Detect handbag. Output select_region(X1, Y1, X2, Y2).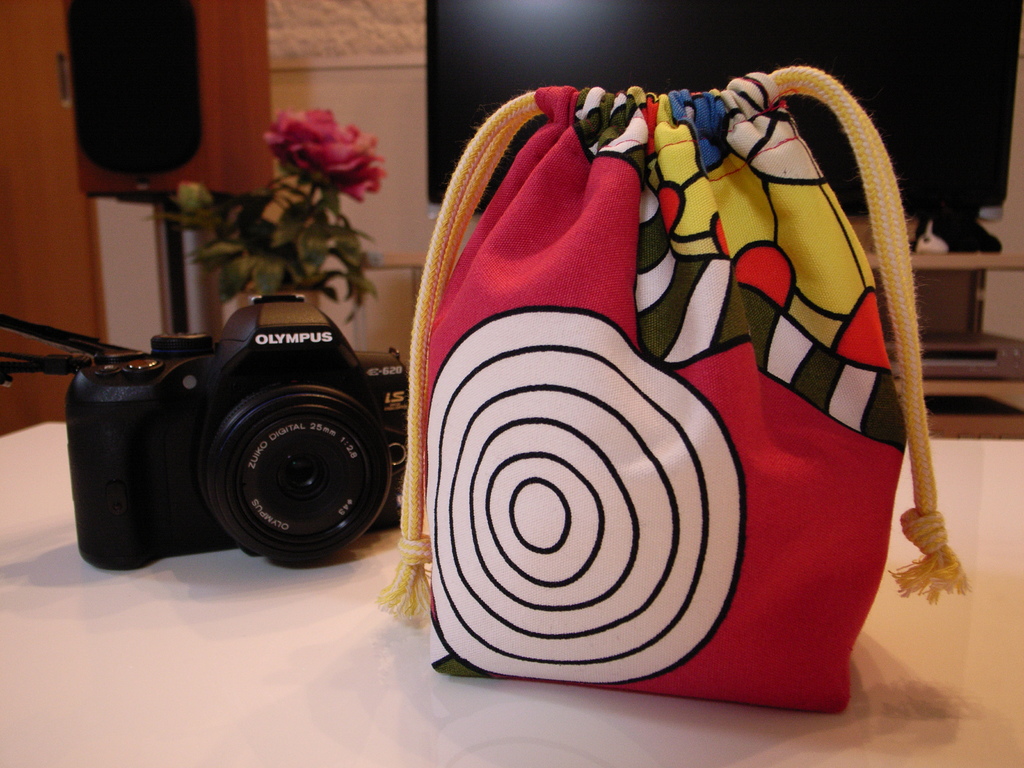
select_region(372, 67, 973, 717).
